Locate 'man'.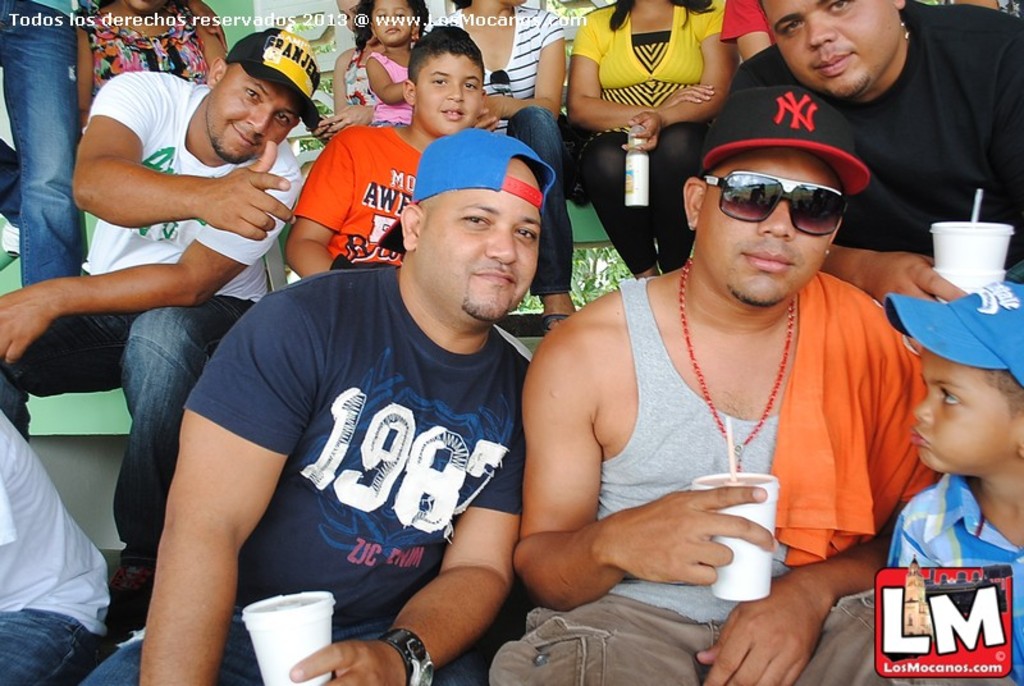
Bounding box: 0, 28, 320, 593.
